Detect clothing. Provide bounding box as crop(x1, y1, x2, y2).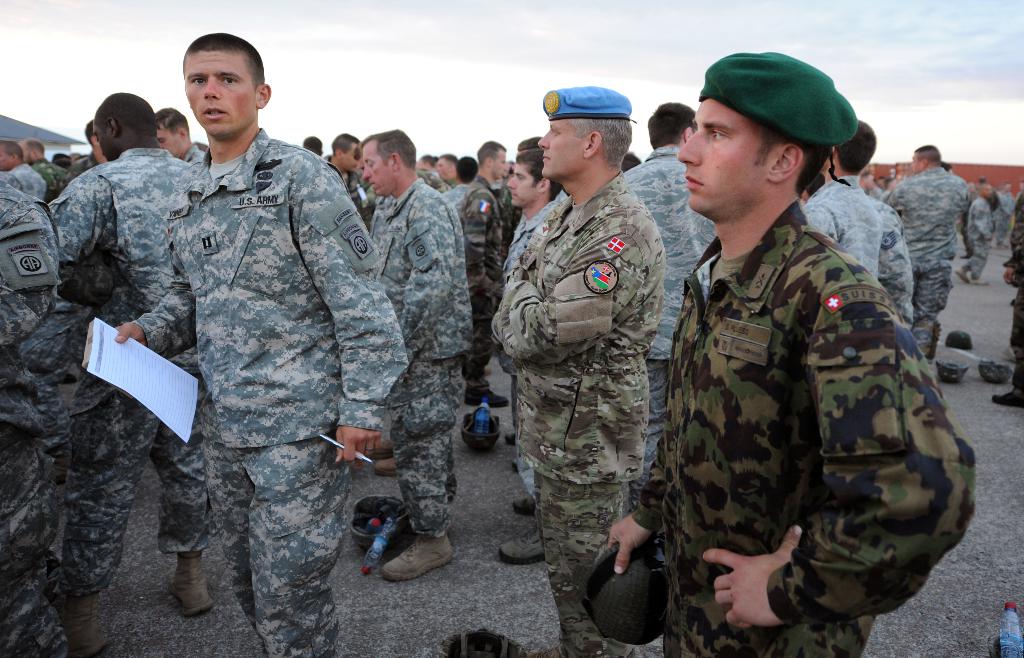
crop(0, 163, 47, 198).
